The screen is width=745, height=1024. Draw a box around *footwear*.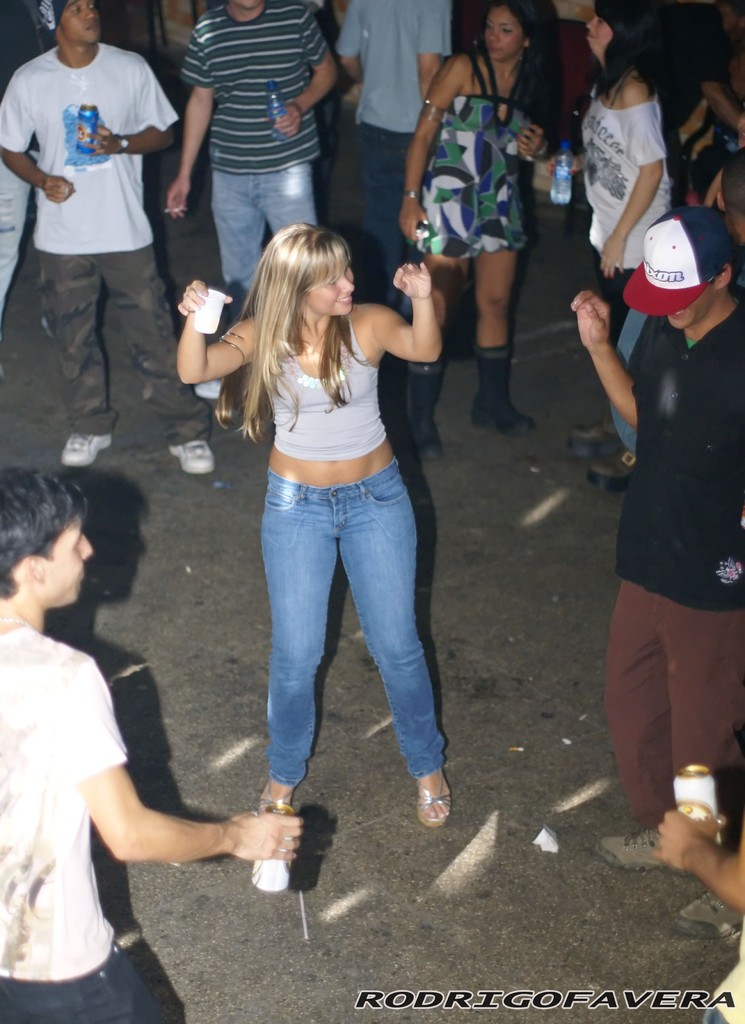
[left=591, top=830, right=675, bottom=872].
